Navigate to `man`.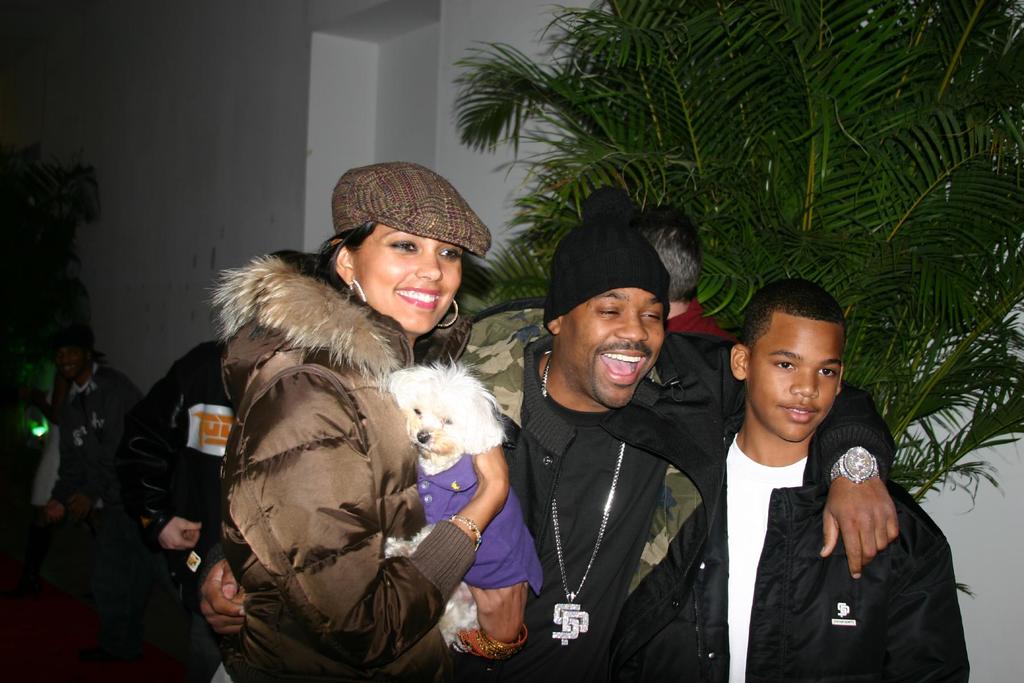
Navigation target: box(632, 293, 970, 682).
